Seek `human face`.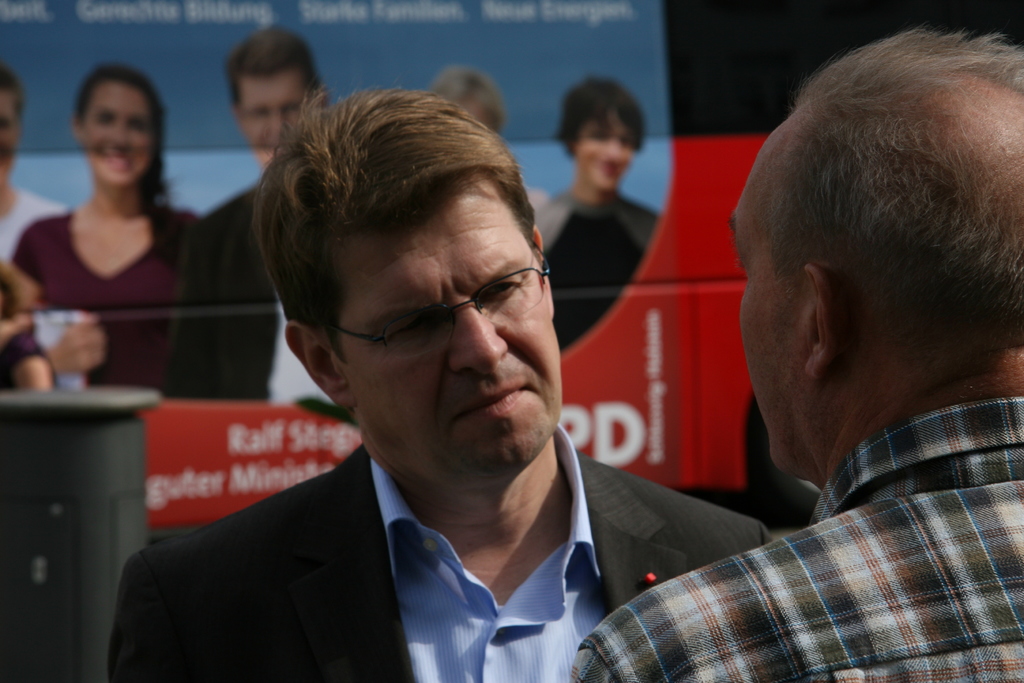
0/82/17/179.
